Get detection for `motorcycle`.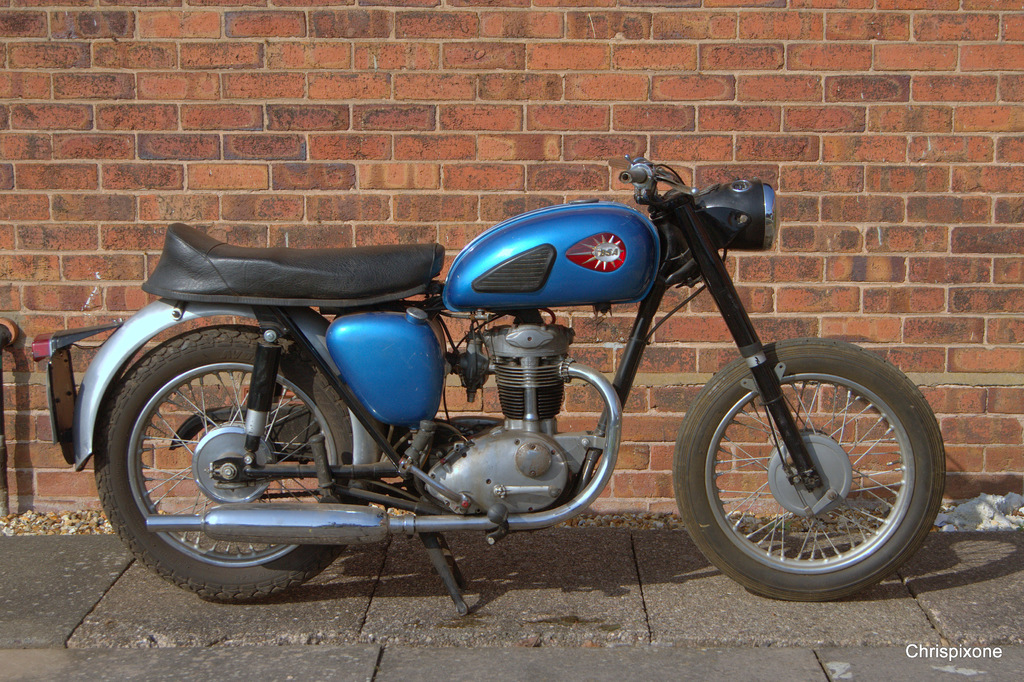
Detection: crop(33, 156, 947, 618).
